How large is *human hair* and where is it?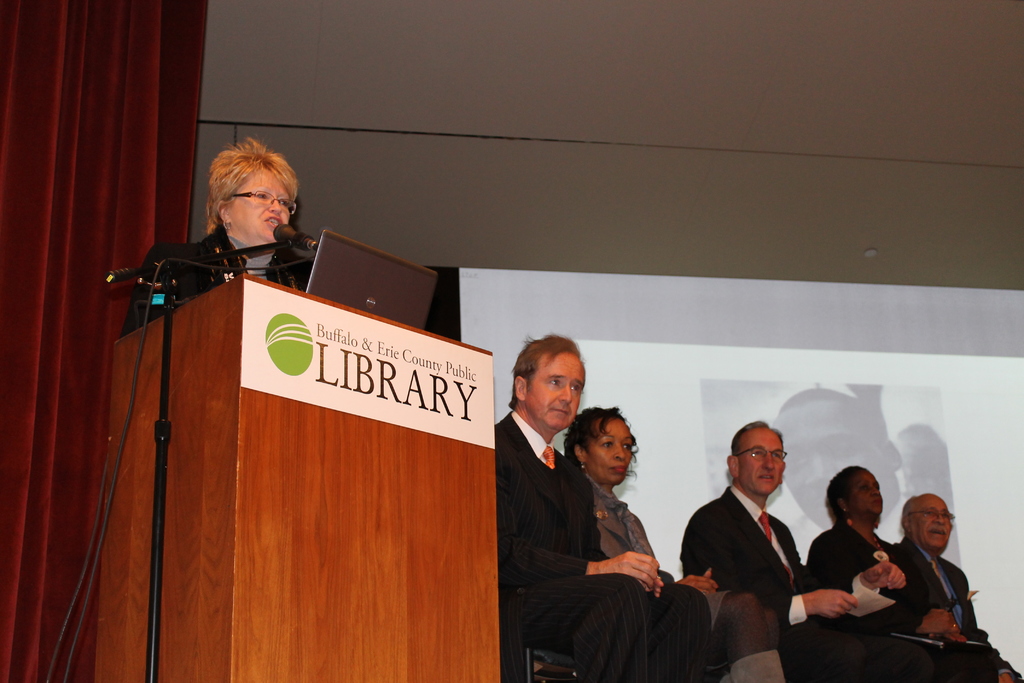
Bounding box: bbox=(902, 499, 916, 520).
